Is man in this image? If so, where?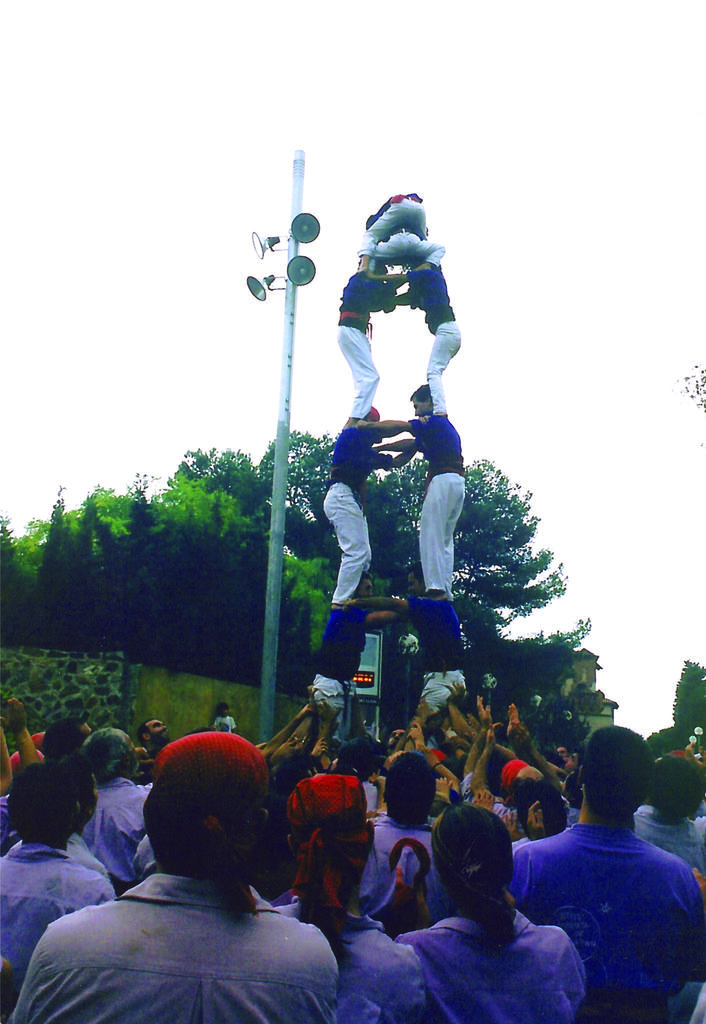
Yes, at left=19, top=731, right=330, bottom=1023.
